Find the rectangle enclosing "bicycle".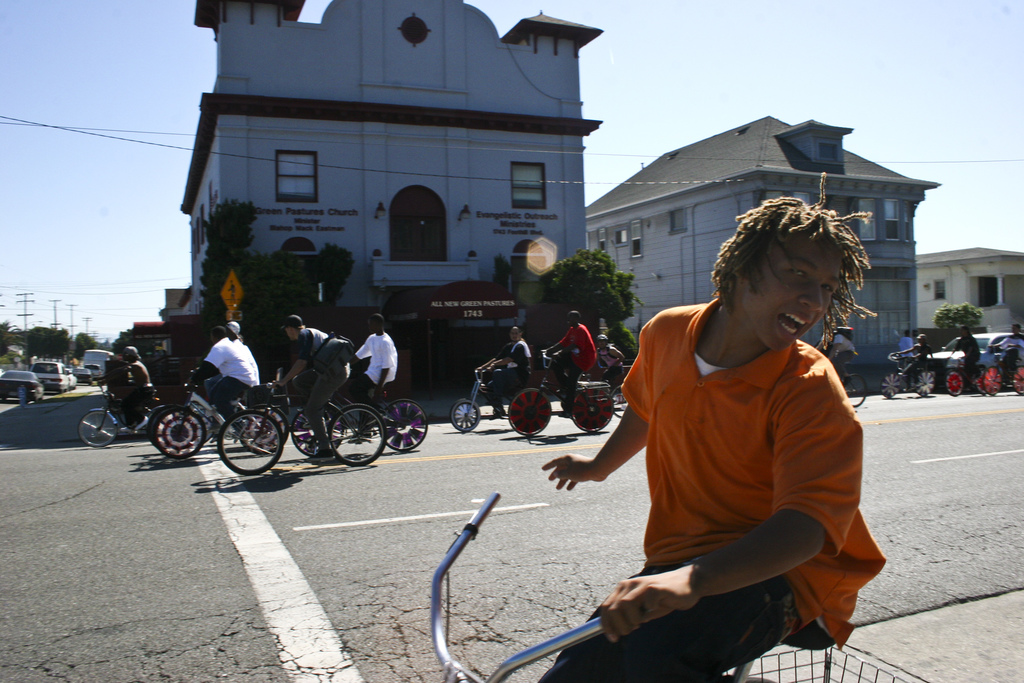
rect(83, 384, 164, 457).
